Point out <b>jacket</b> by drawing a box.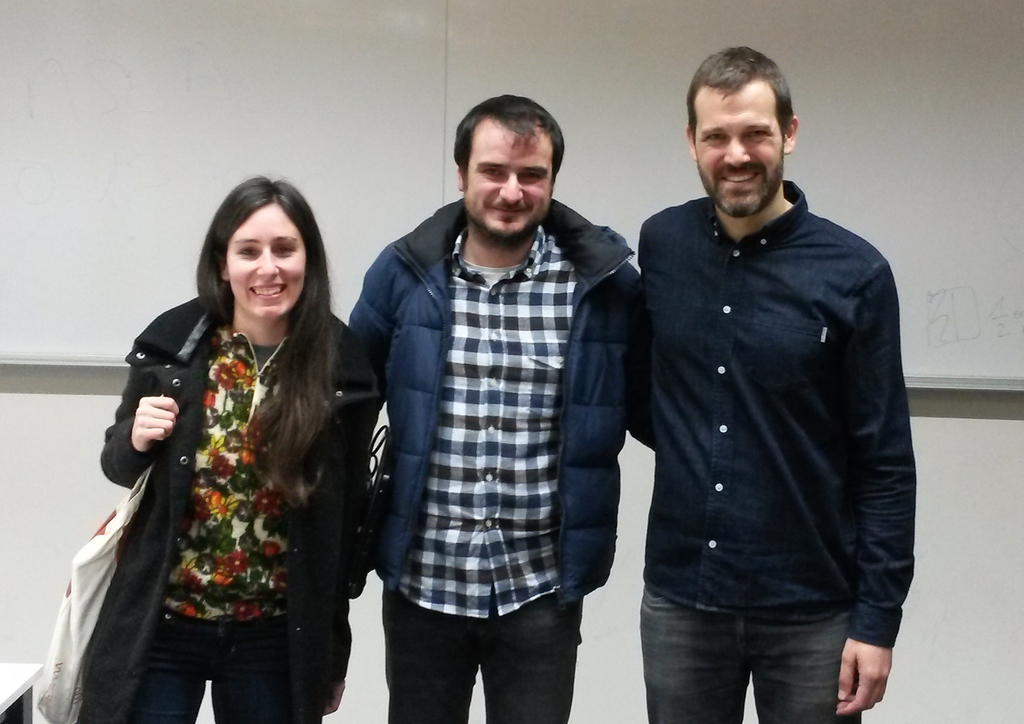
[left=338, top=142, right=647, bottom=608].
